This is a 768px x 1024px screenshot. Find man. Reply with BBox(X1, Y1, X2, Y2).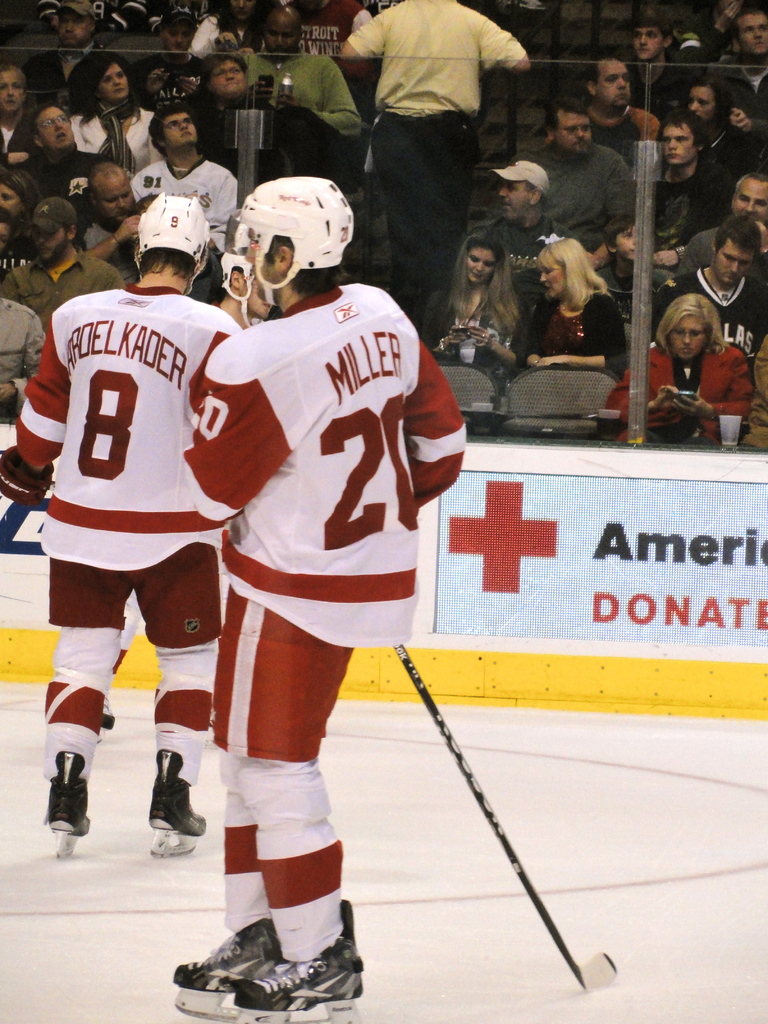
BBox(0, 197, 130, 332).
